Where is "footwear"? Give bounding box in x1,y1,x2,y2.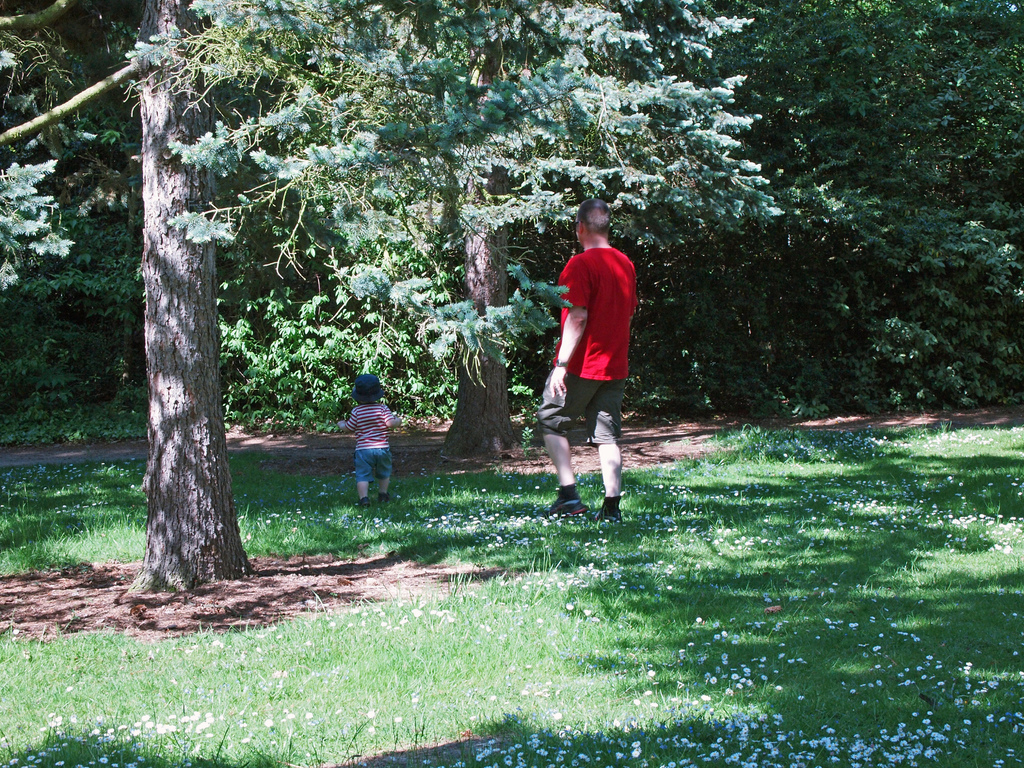
591,497,628,527.
